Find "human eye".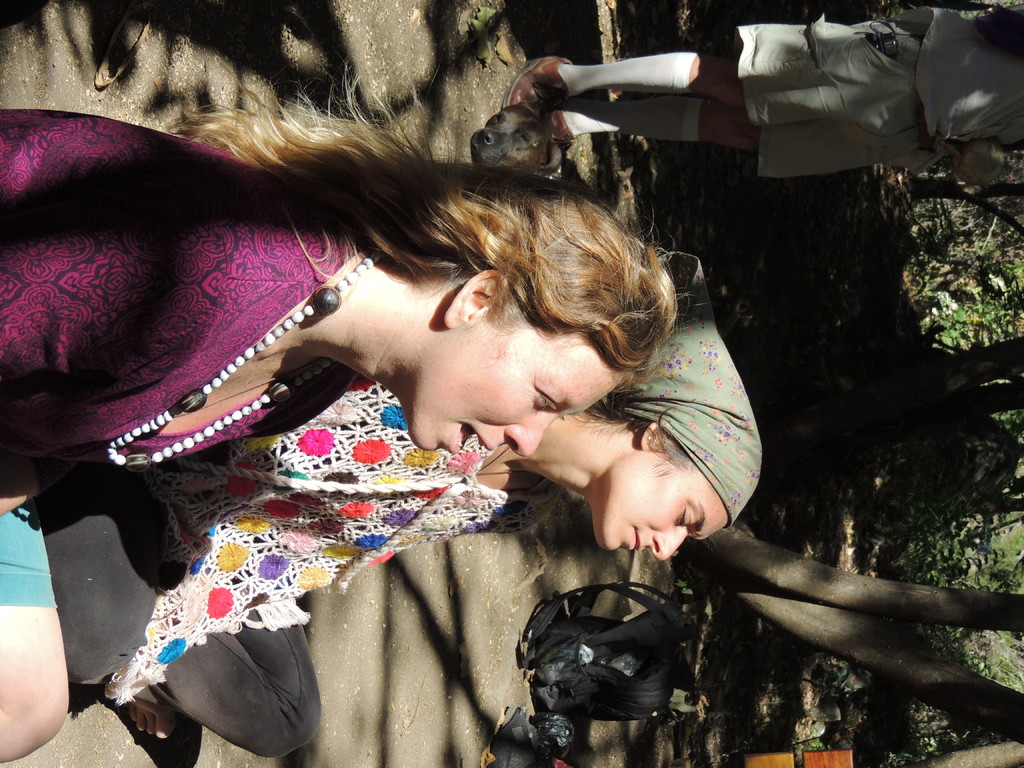
(533,392,558,412).
